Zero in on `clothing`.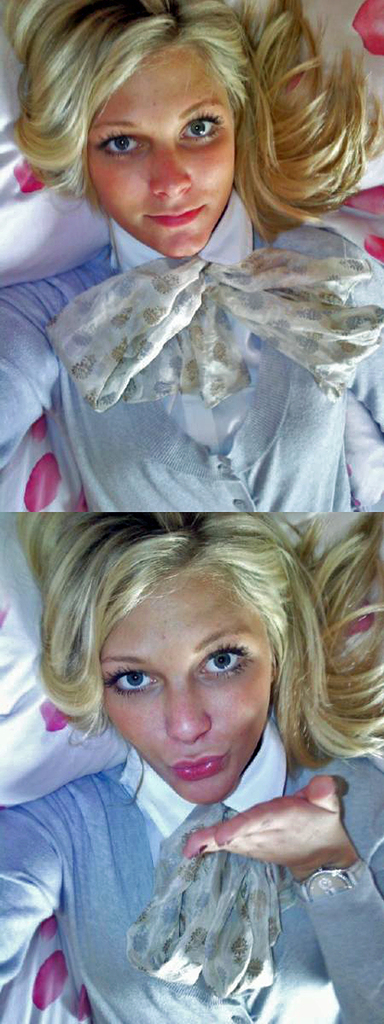
Zeroed in: l=4, t=692, r=383, b=1012.
